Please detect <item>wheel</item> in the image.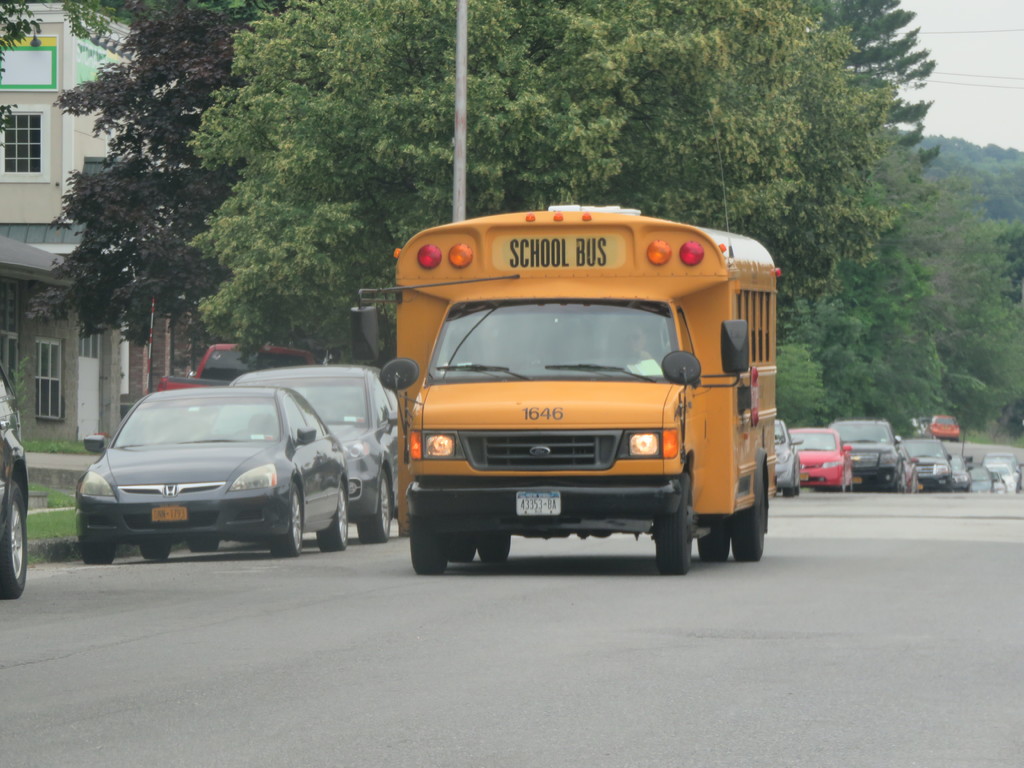
{"left": 477, "top": 532, "right": 513, "bottom": 563}.
